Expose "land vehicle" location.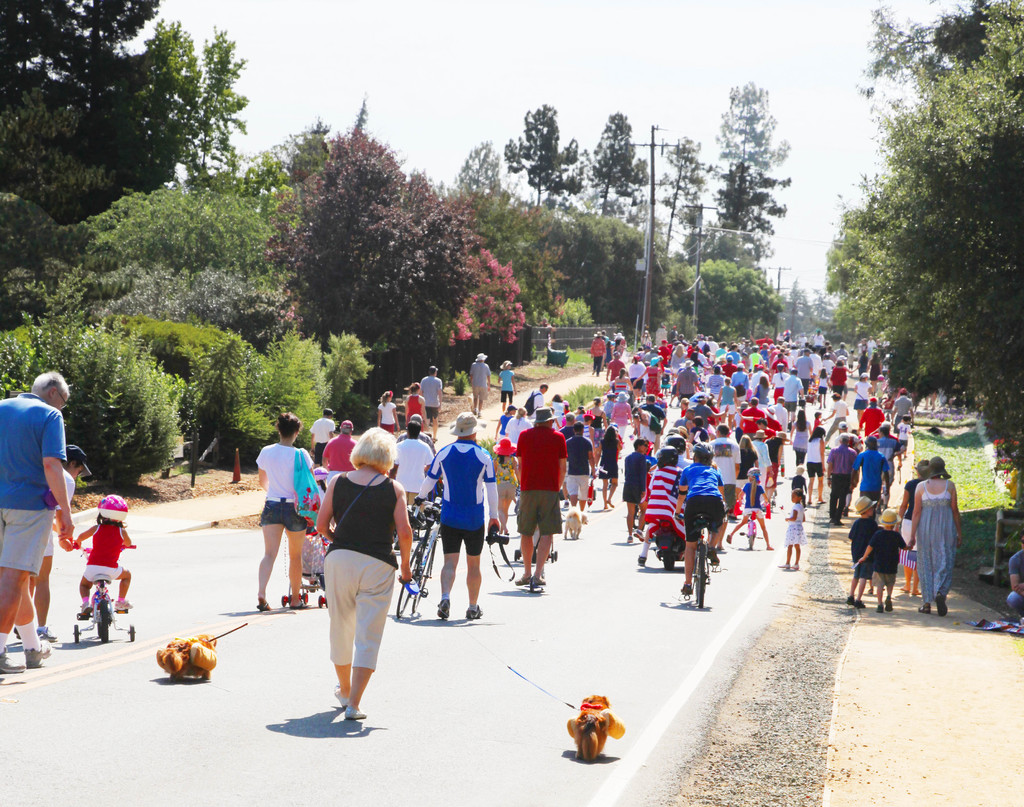
Exposed at 651/519/685/573.
